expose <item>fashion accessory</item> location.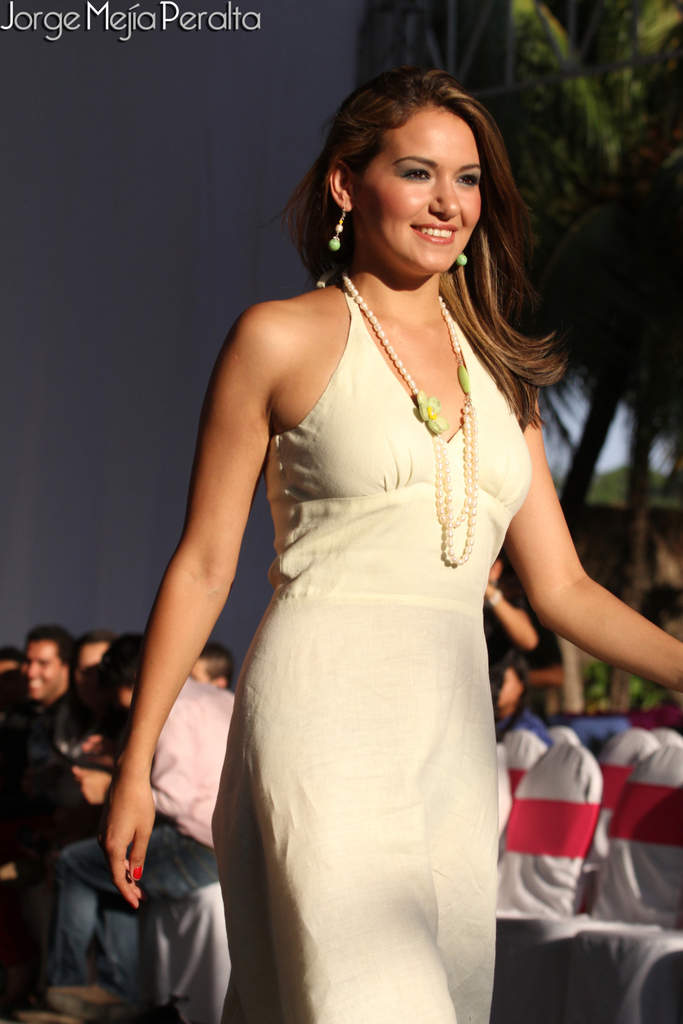
Exposed at (left=456, top=250, right=469, bottom=266).
